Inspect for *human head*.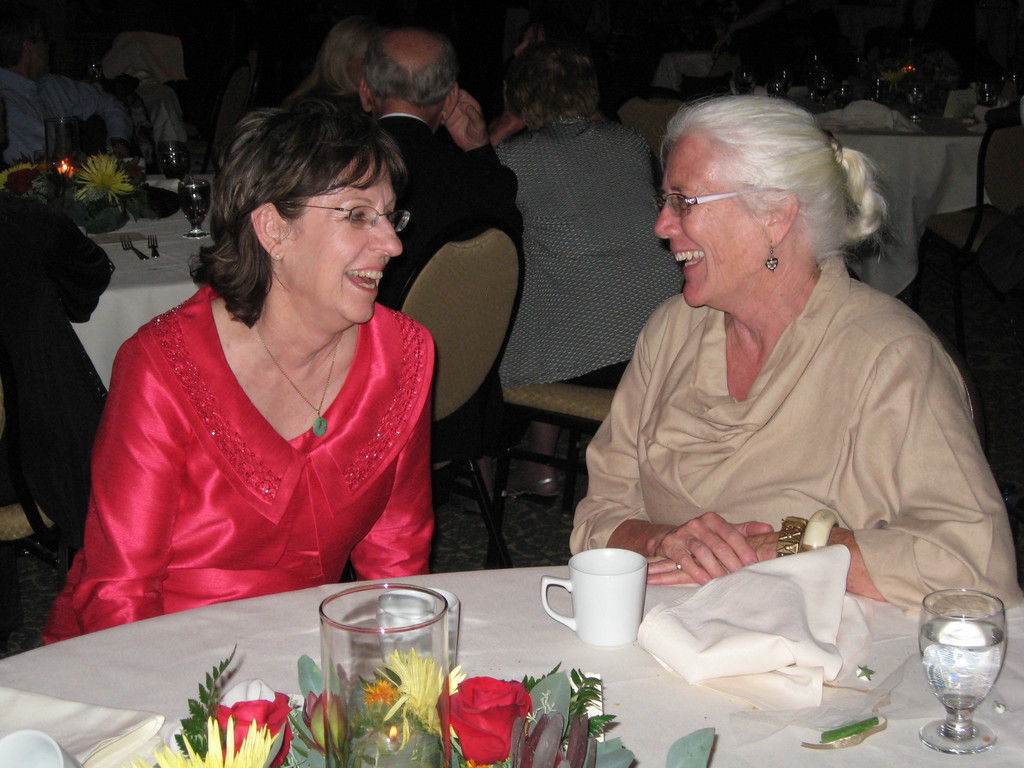
Inspection: box=[637, 87, 885, 315].
